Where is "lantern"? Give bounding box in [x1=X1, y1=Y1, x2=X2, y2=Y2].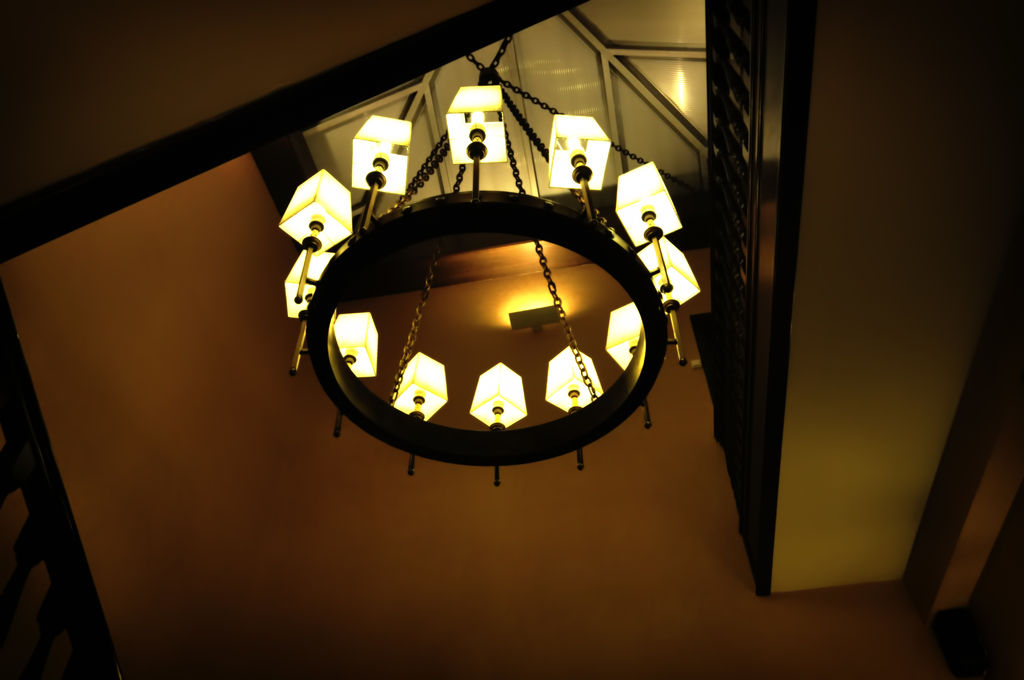
[x1=313, y1=36, x2=696, y2=477].
